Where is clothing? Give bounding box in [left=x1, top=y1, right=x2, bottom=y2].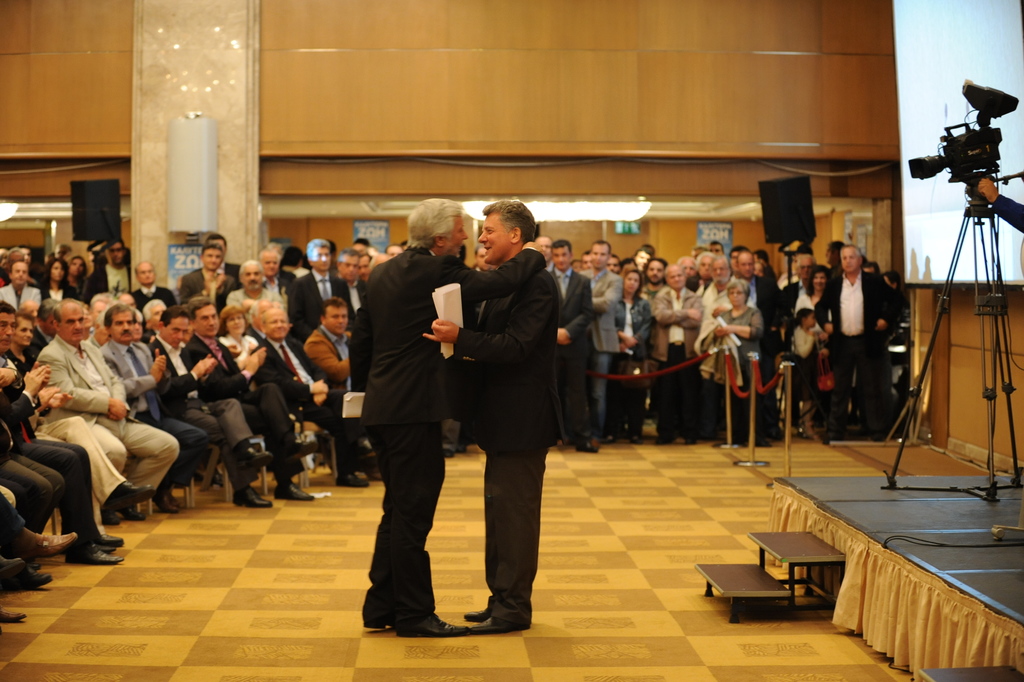
[left=6, top=352, right=104, bottom=540].
